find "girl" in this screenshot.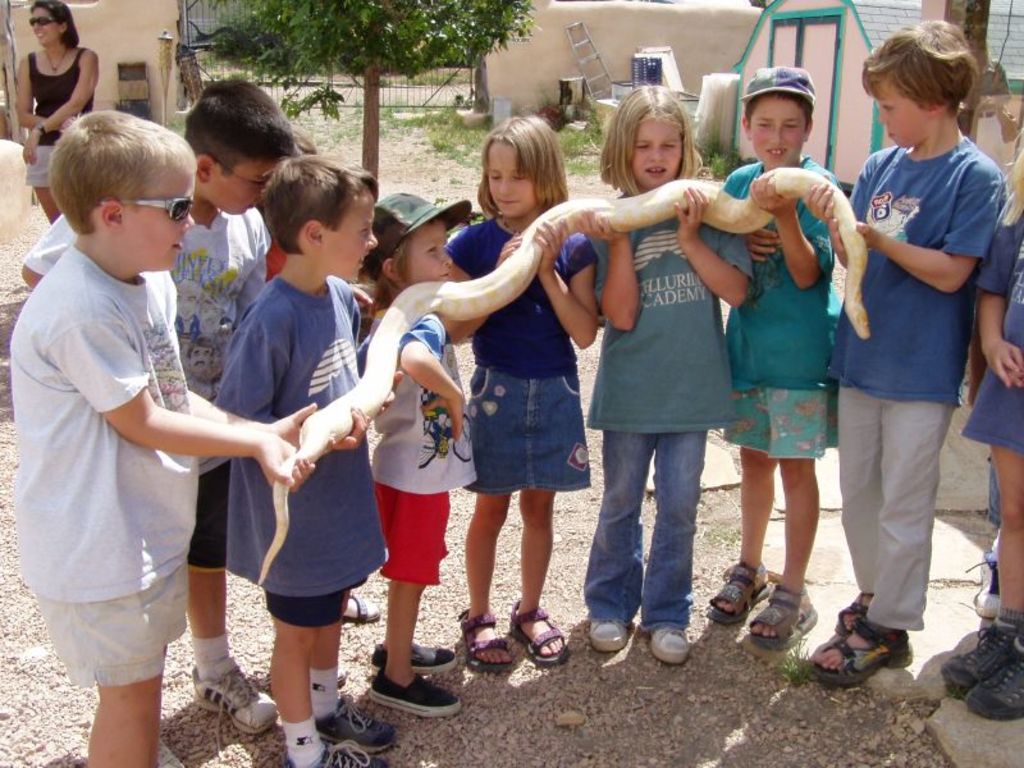
The bounding box for "girl" is 447/119/600/671.
